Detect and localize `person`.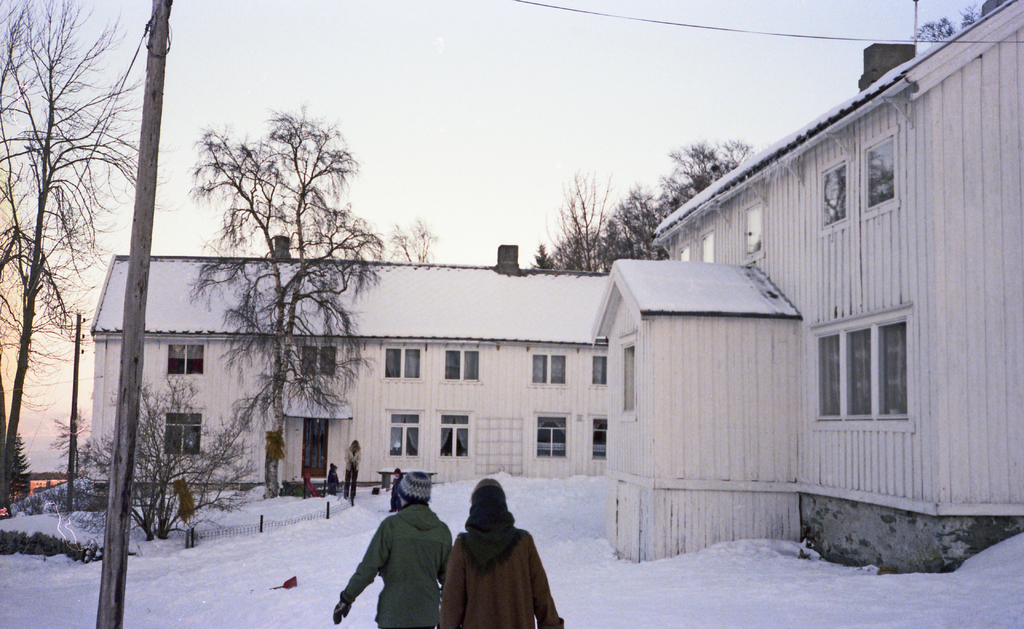
Localized at (344, 440, 360, 500).
